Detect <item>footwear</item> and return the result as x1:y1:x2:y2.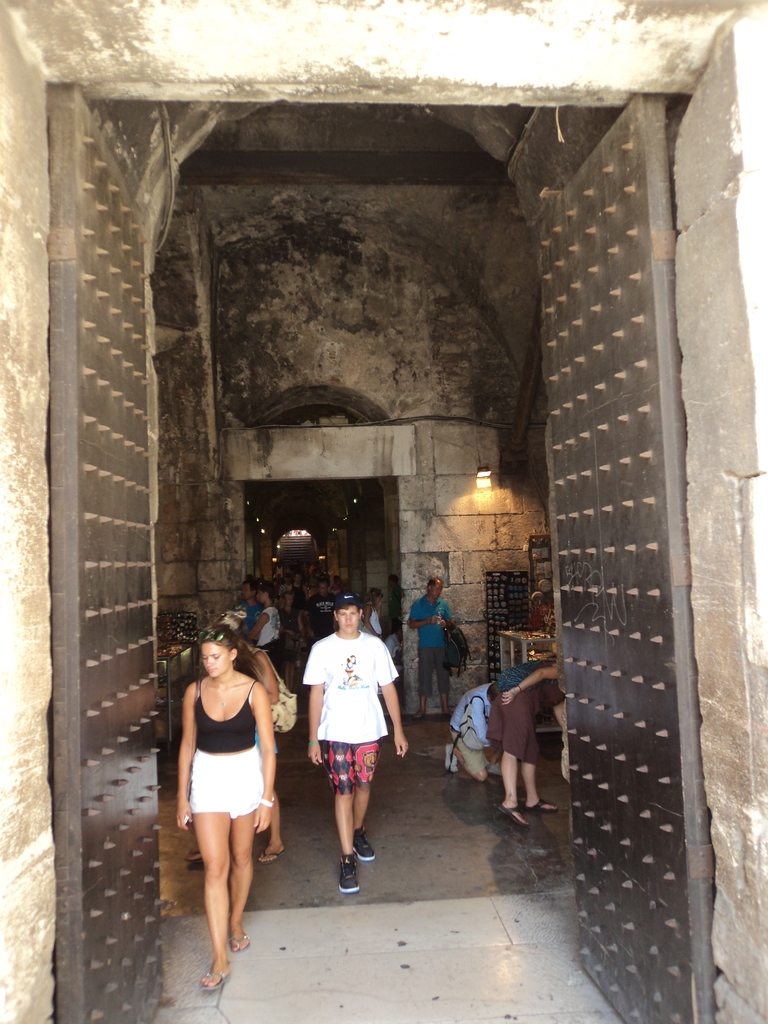
495:801:531:829.
